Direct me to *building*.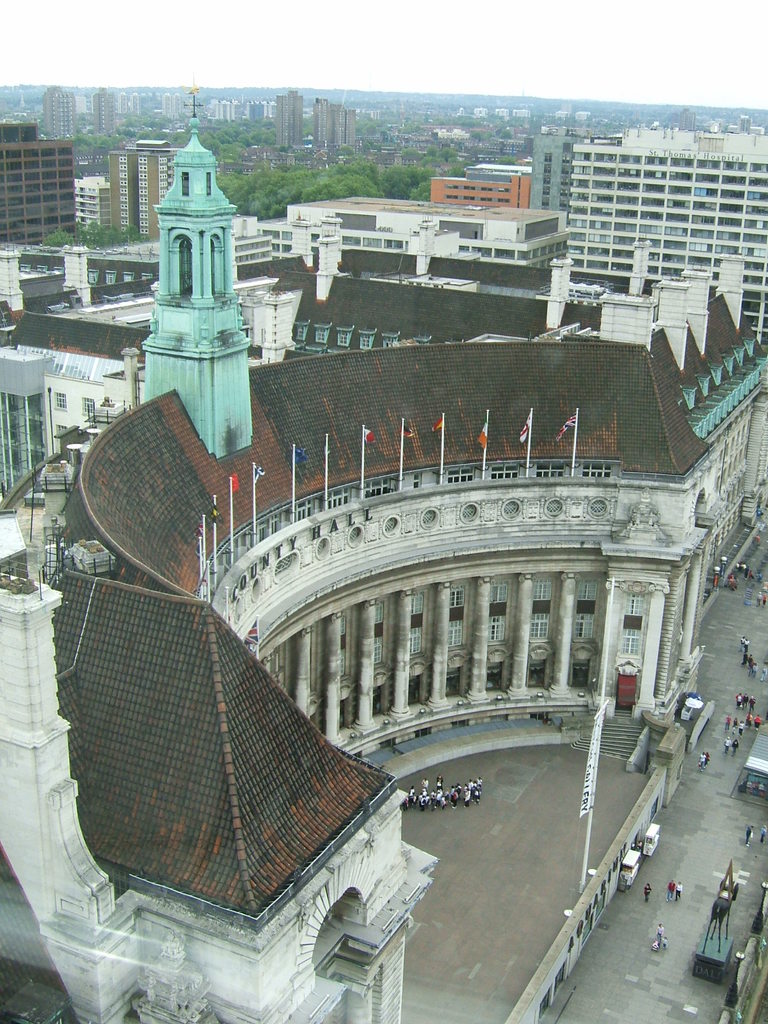
Direction: [569, 130, 767, 284].
